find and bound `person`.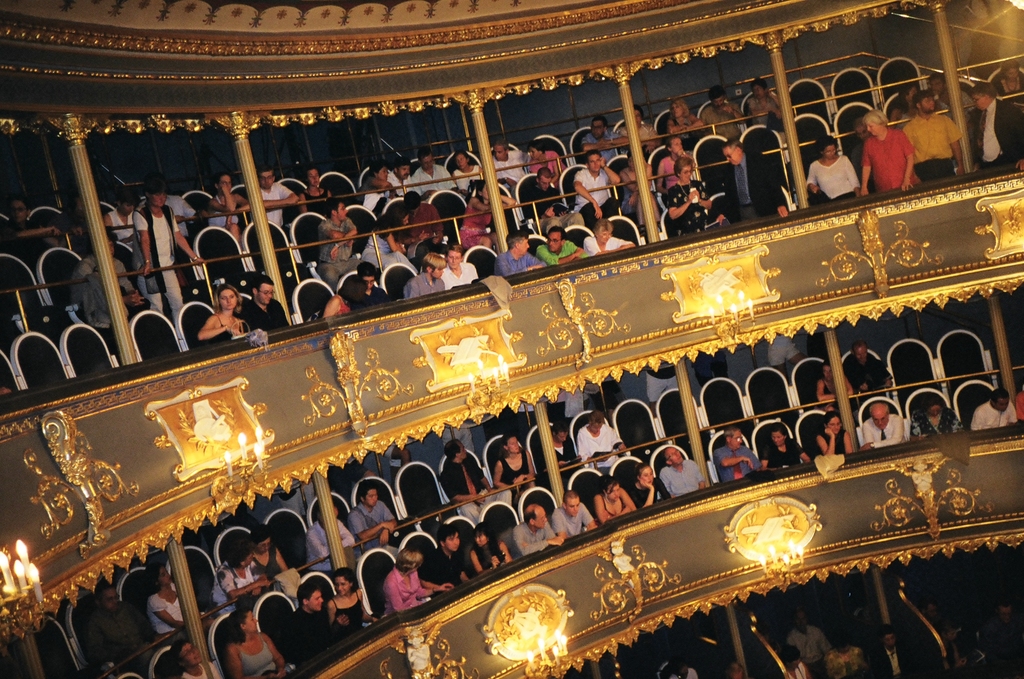
Bound: BBox(195, 282, 249, 345).
